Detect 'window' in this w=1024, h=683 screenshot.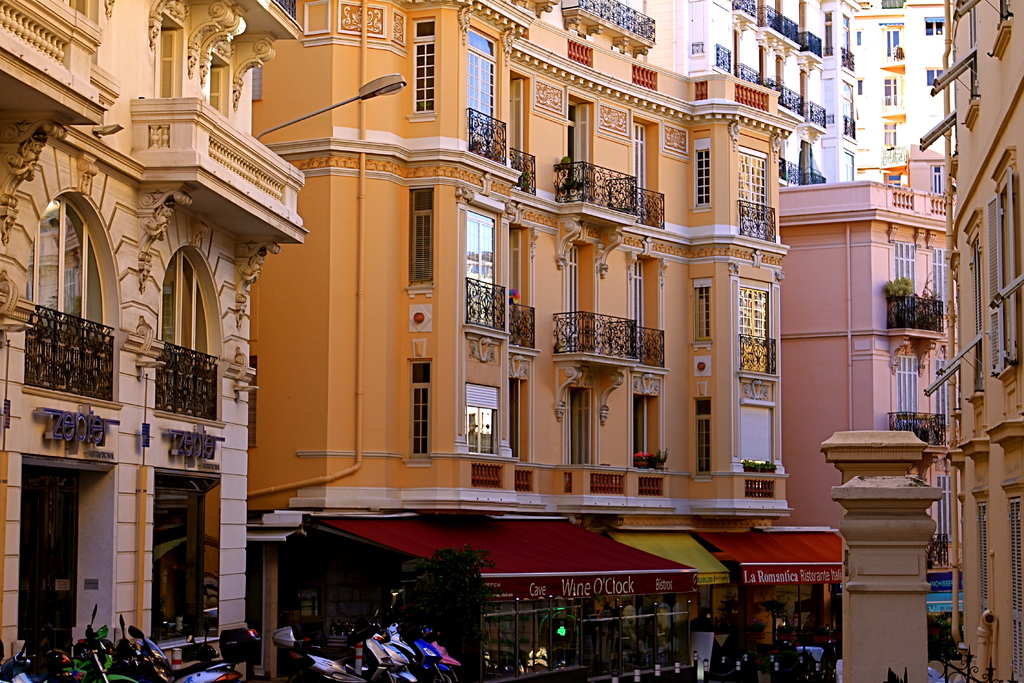
Detection: select_region(879, 357, 924, 440).
